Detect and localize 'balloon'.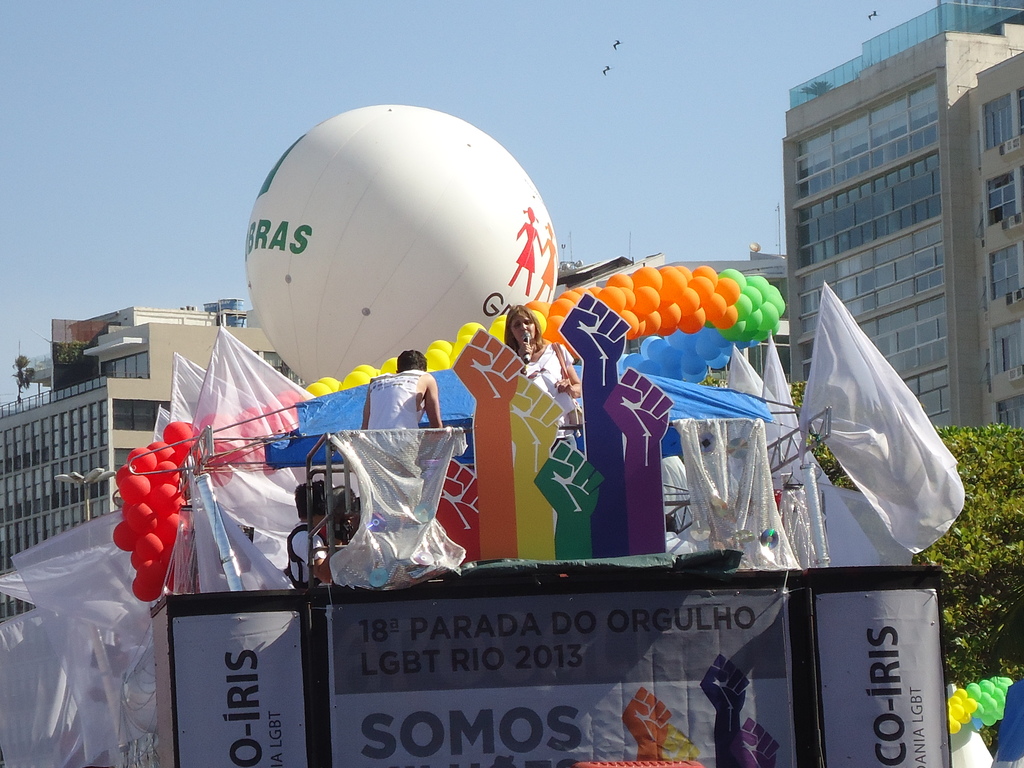
Localized at l=749, t=275, r=771, b=300.
